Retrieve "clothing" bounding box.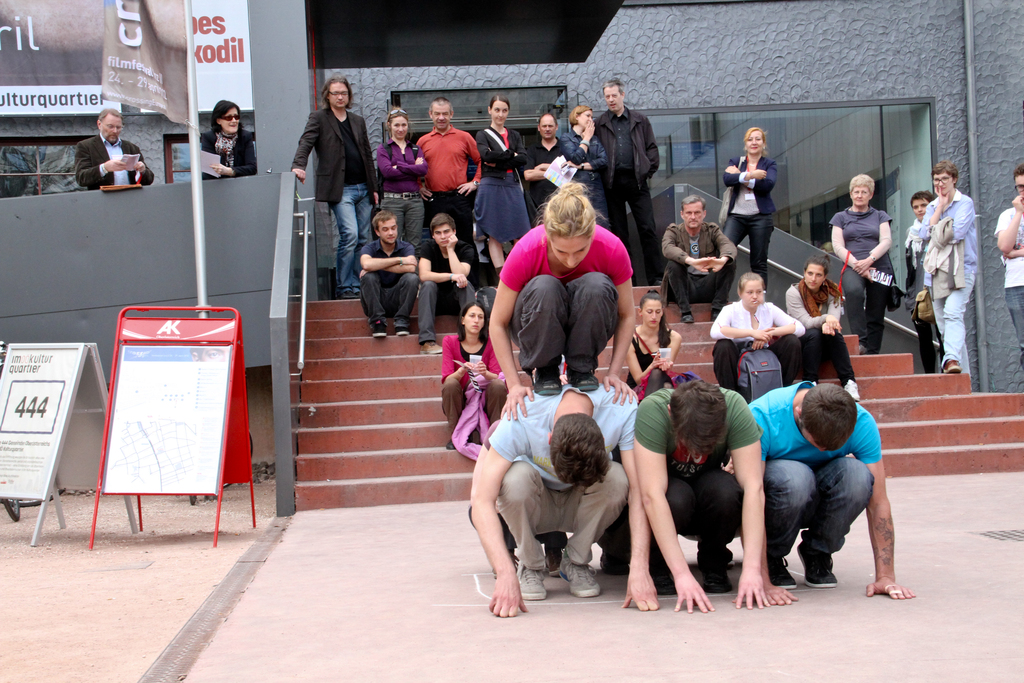
Bounding box: bbox=(746, 381, 881, 559).
